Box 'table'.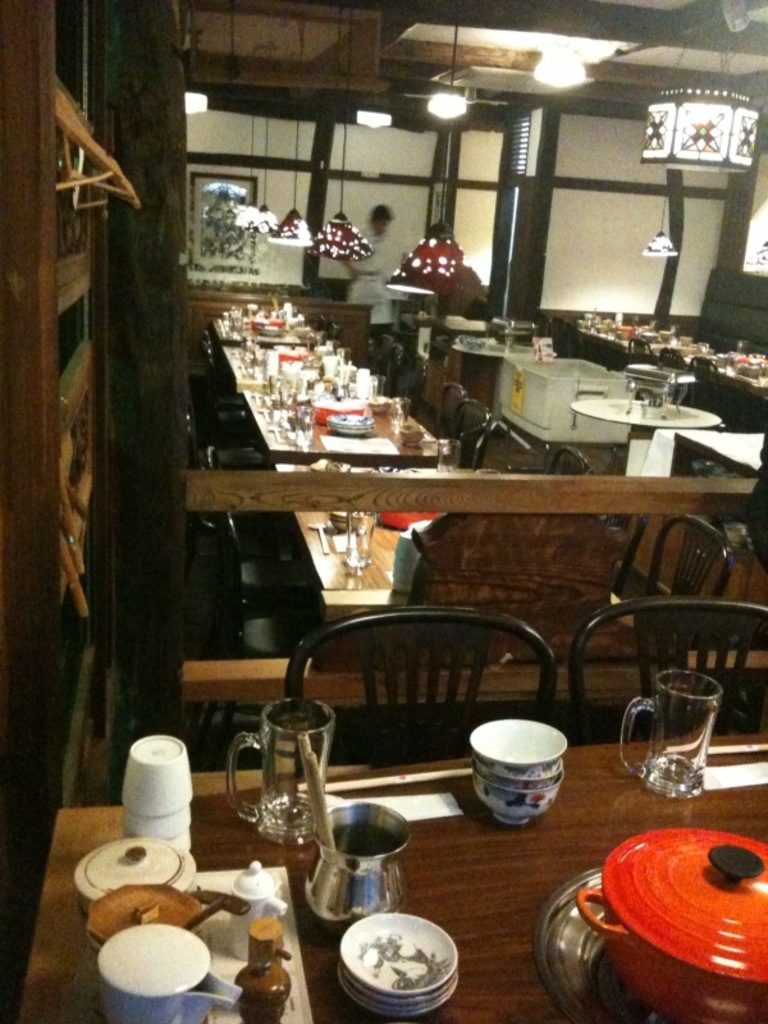
crop(20, 731, 767, 1023).
